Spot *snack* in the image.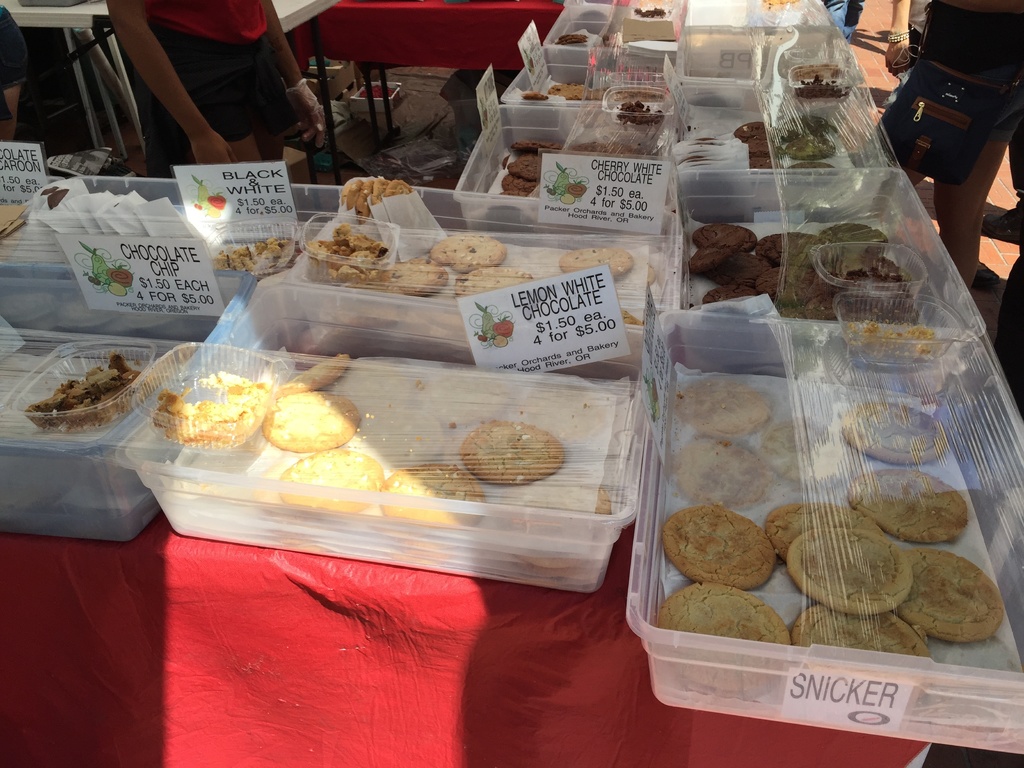
*snack* found at {"x1": 280, "y1": 449, "x2": 386, "y2": 516}.
